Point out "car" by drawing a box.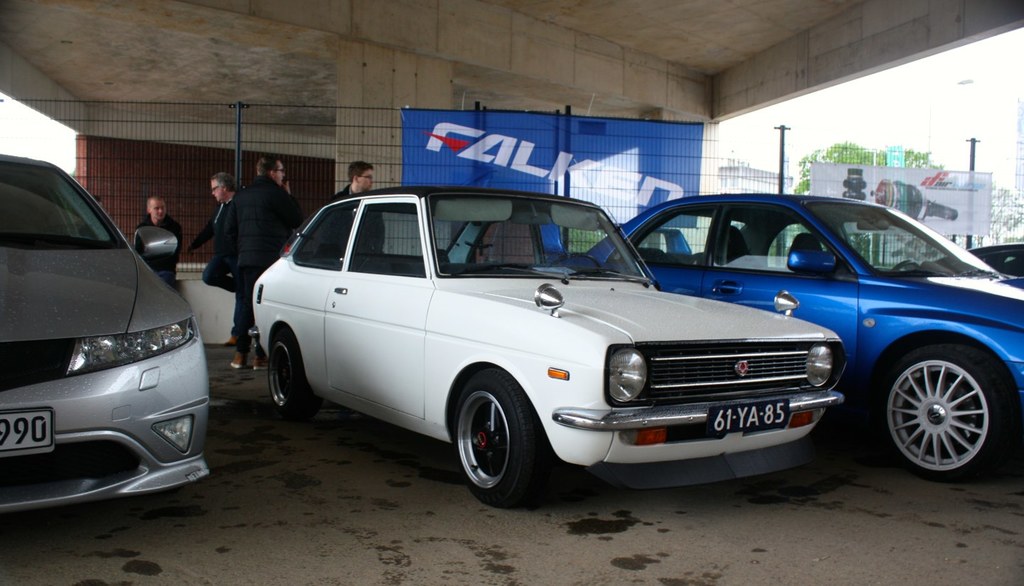
<box>570,192,1023,477</box>.
